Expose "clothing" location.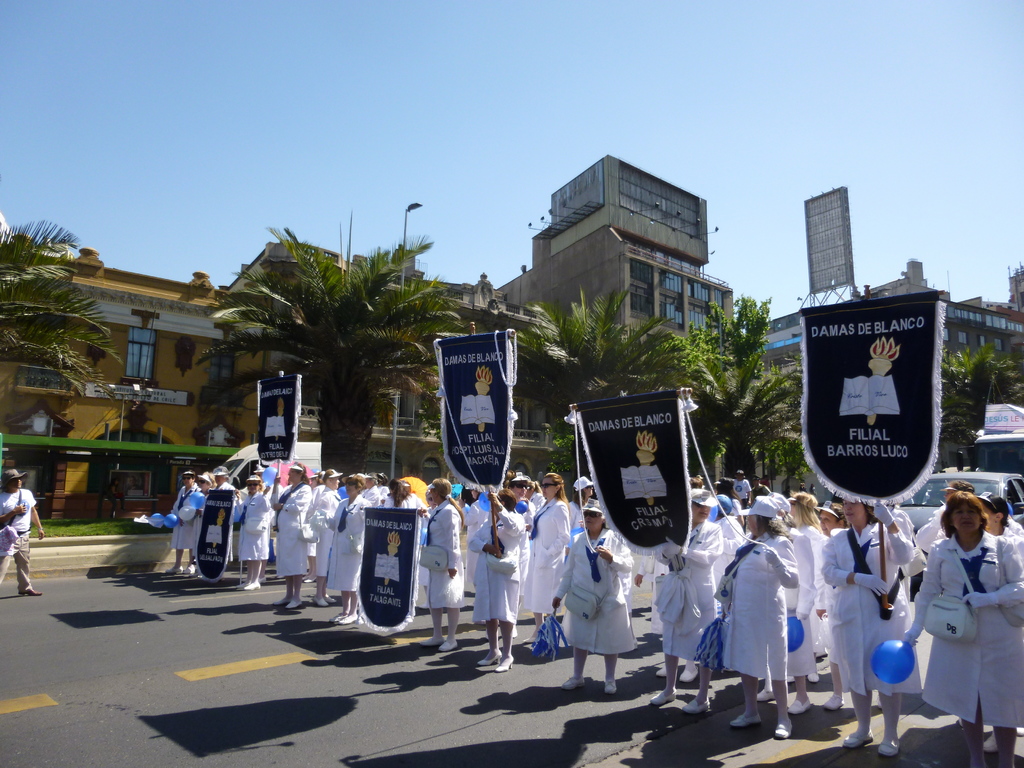
Exposed at 516,499,537,527.
